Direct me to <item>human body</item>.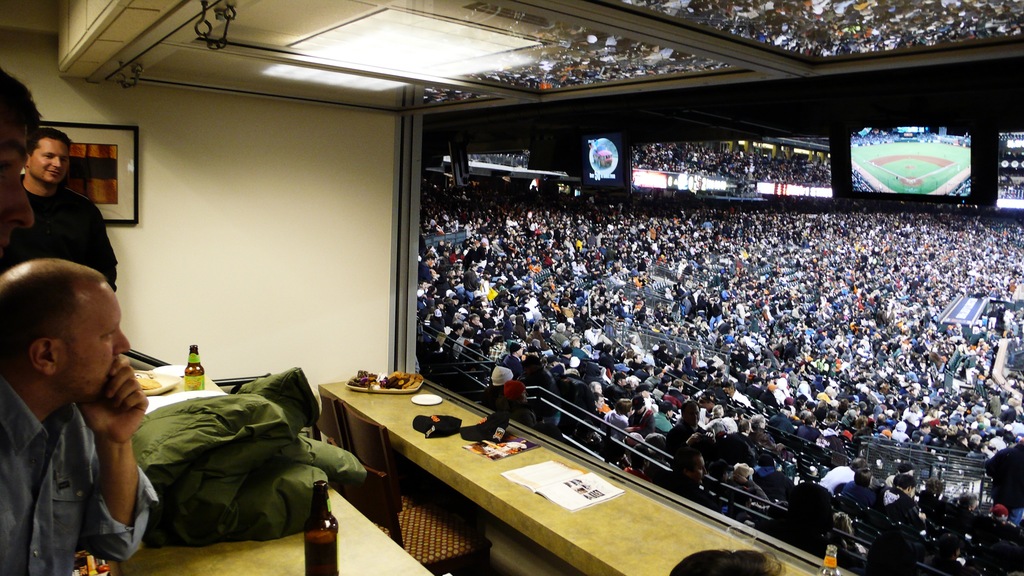
Direction: {"left": 463, "top": 202, "right": 474, "bottom": 206}.
